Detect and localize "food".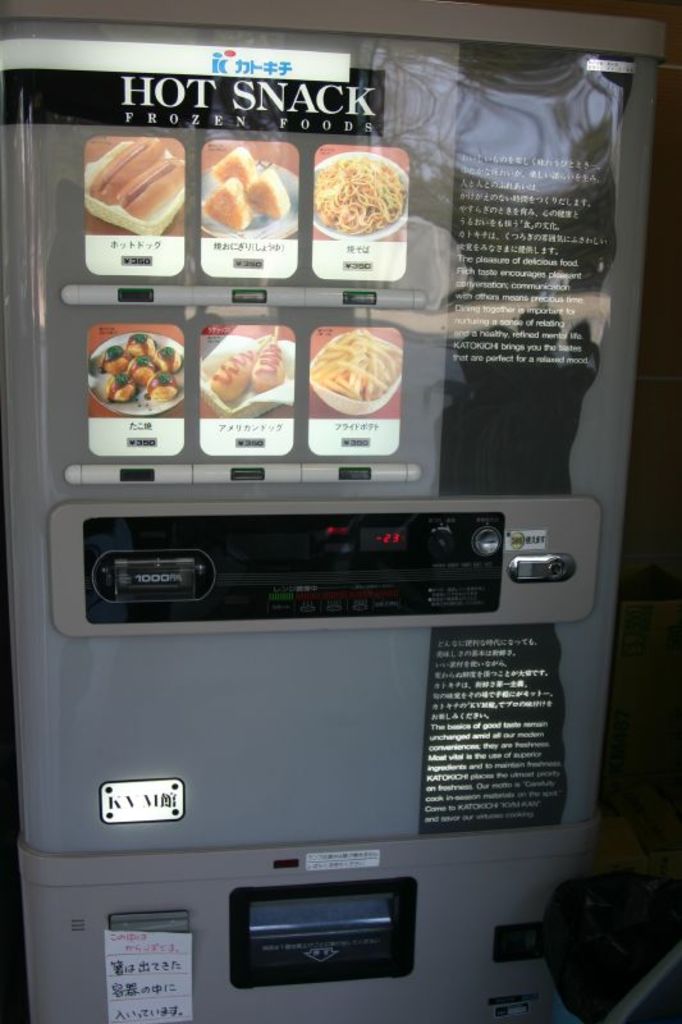
Localized at locate(250, 323, 285, 394).
